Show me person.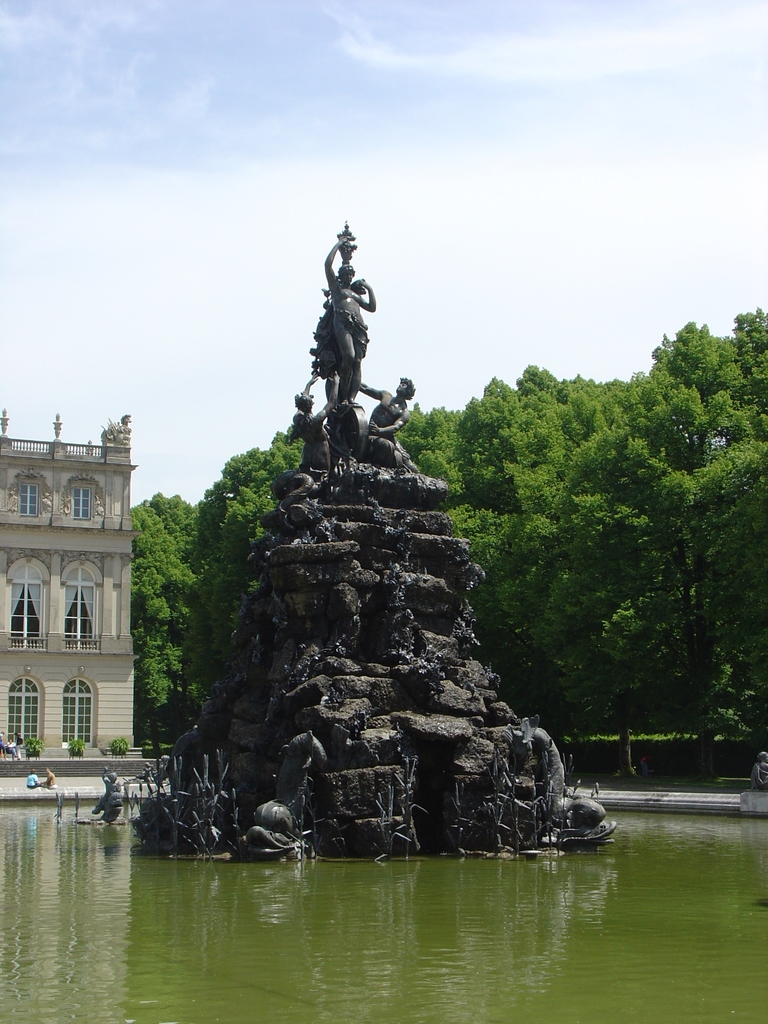
person is here: rect(358, 374, 422, 470).
